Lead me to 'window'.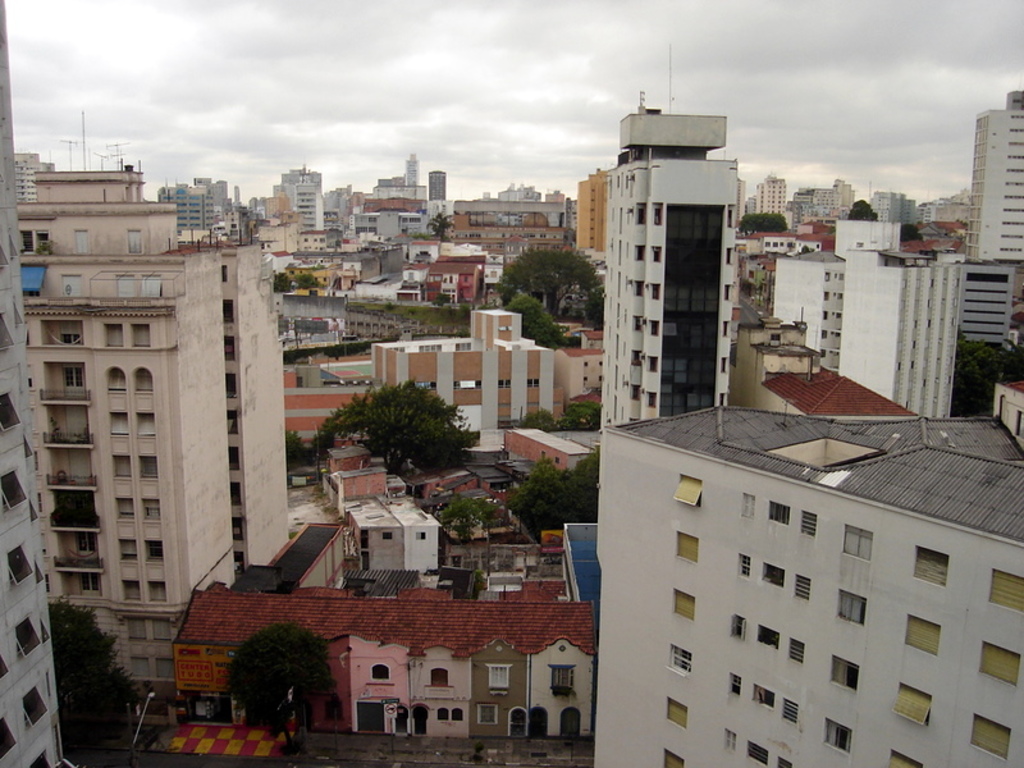
Lead to l=823, t=714, r=854, b=755.
